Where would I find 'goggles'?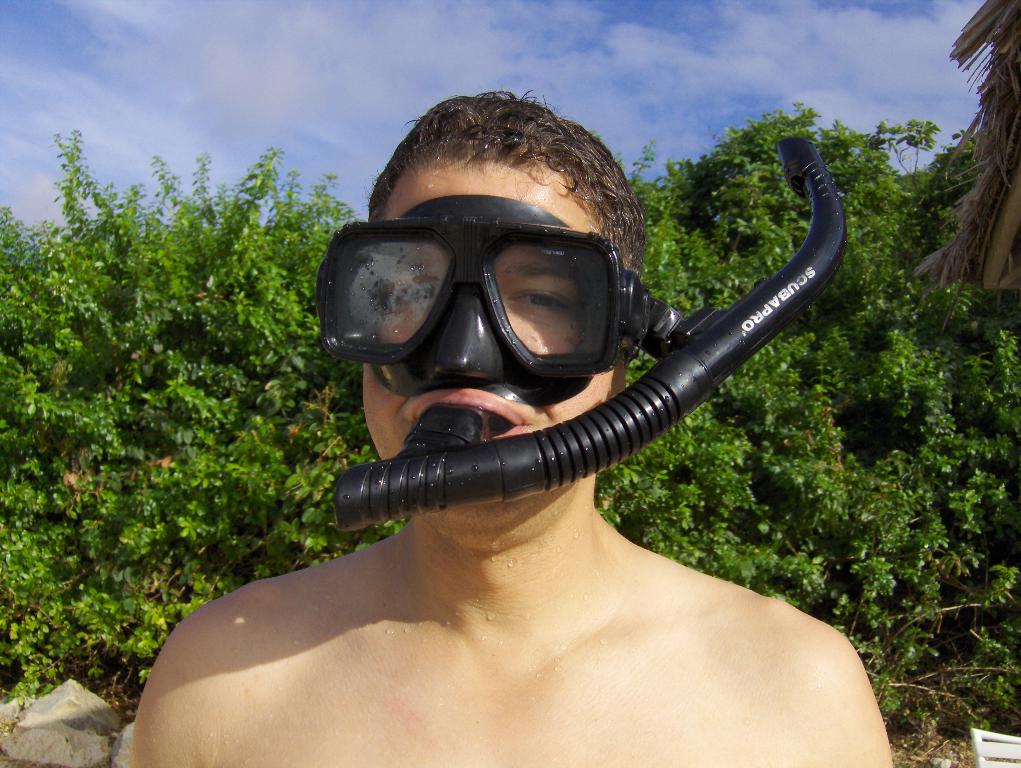
At box(332, 213, 670, 366).
